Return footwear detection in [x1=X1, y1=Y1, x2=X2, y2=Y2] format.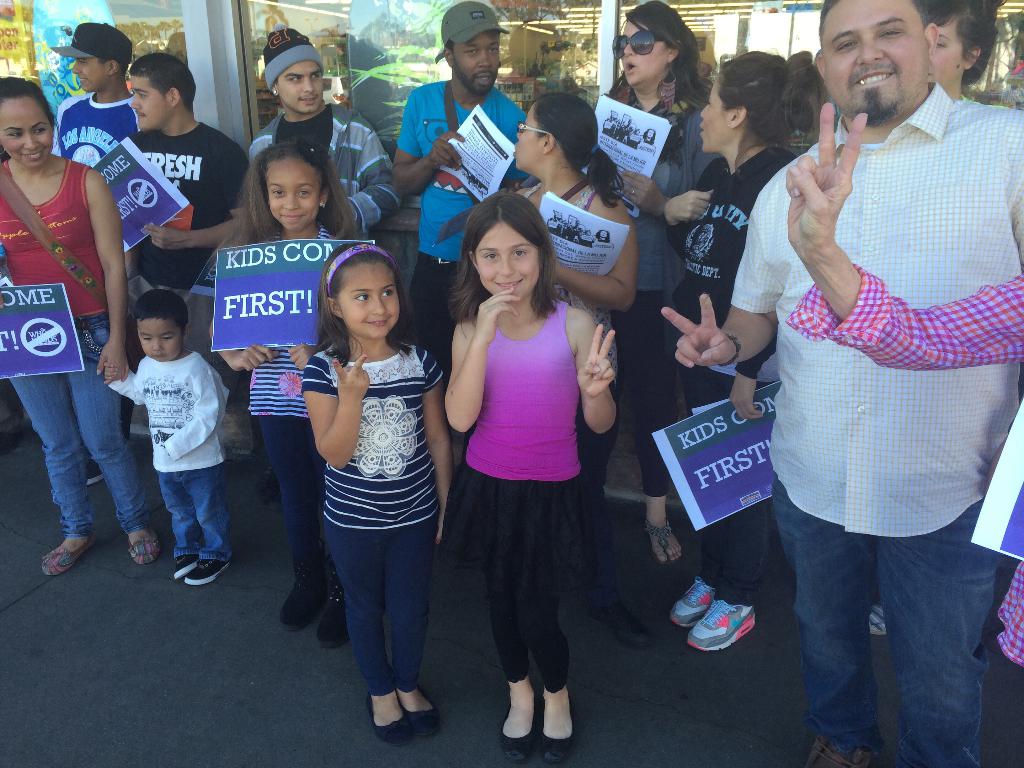
[x1=173, y1=557, x2=195, y2=586].
